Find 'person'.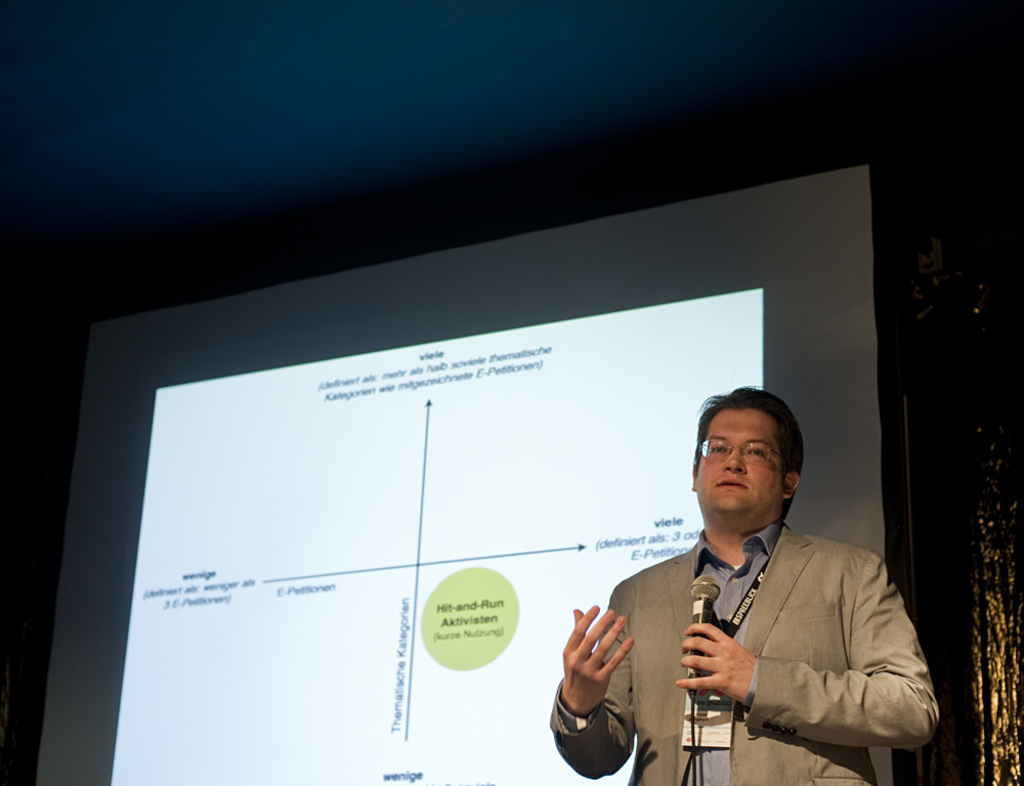
<region>586, 390, 923, 785</region>.
